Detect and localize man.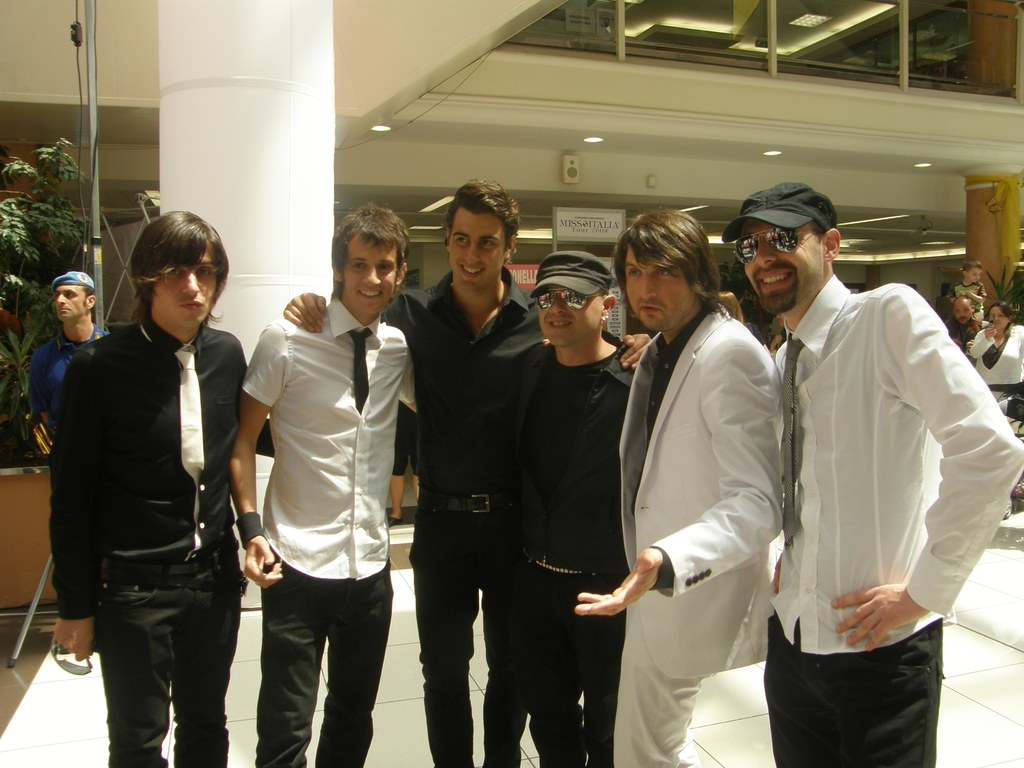
Localized at (225,201,414,767).
